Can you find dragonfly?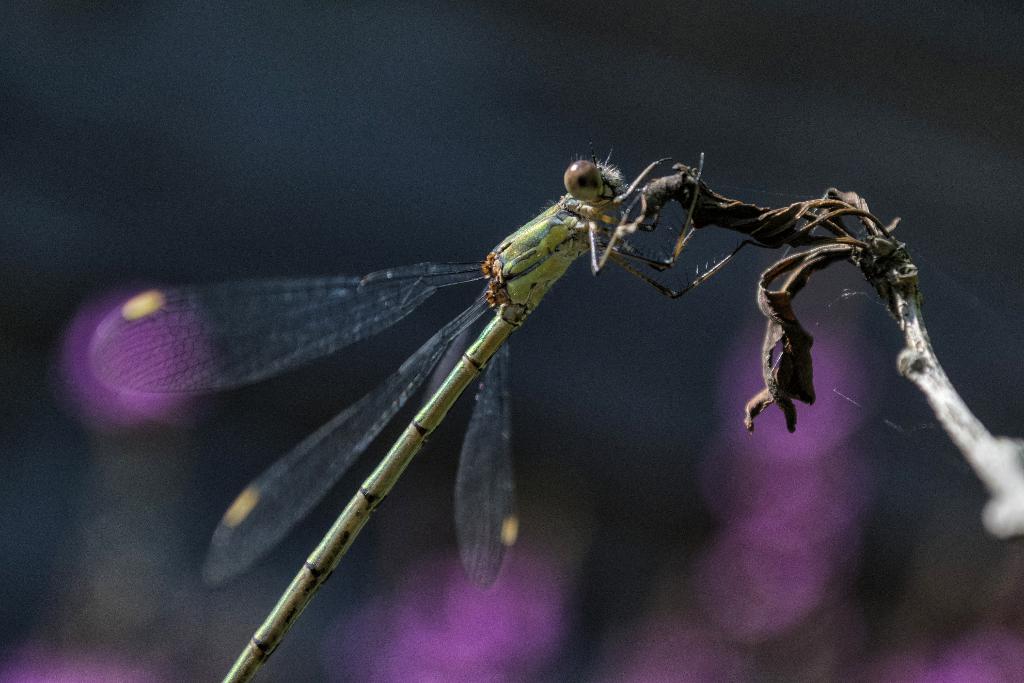
Yes, bounding box: box(84, 136, 788, 682).
